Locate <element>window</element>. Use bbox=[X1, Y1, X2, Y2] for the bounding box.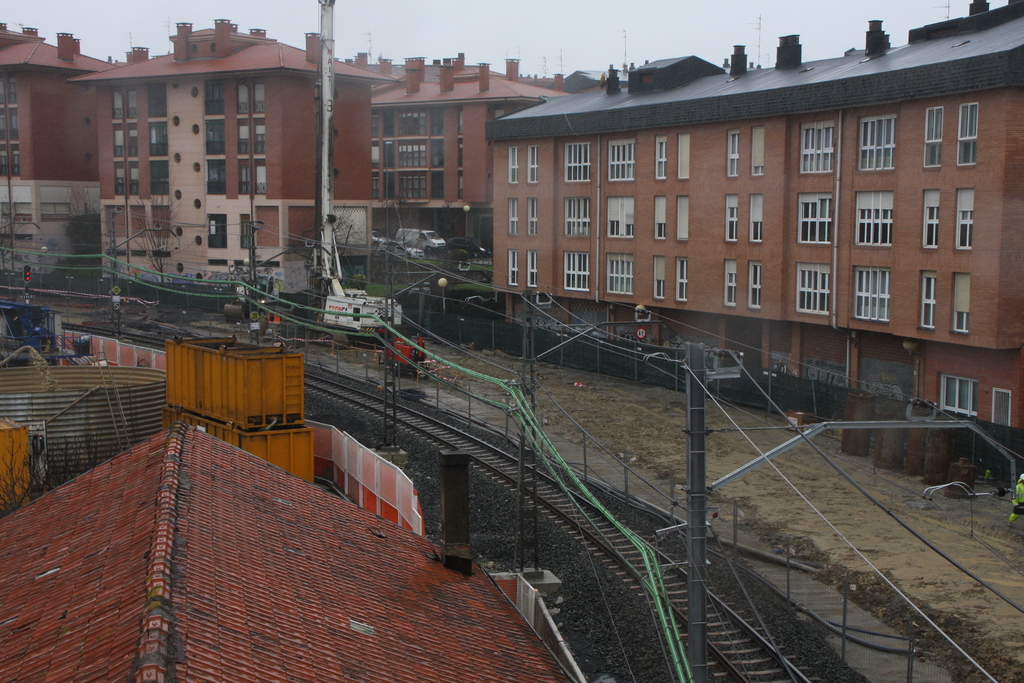
bbox=[254, 158, 268, 195].
